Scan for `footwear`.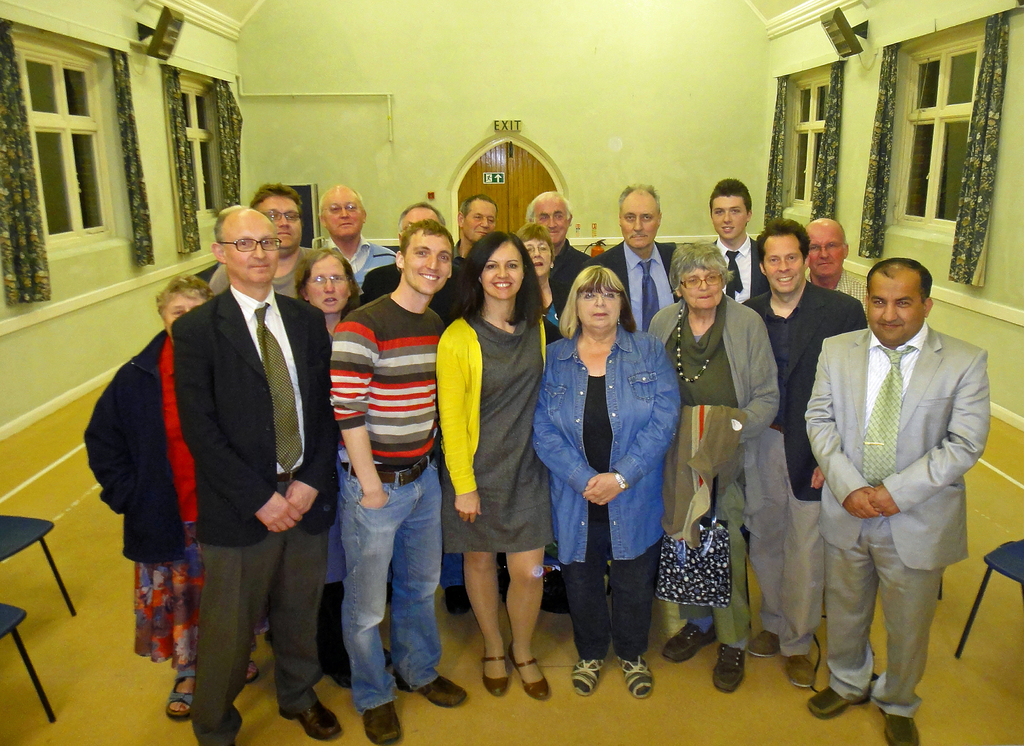
Scan result: {"x1": 749, "y1": 631, "x2": 785, "y2": 659}.
